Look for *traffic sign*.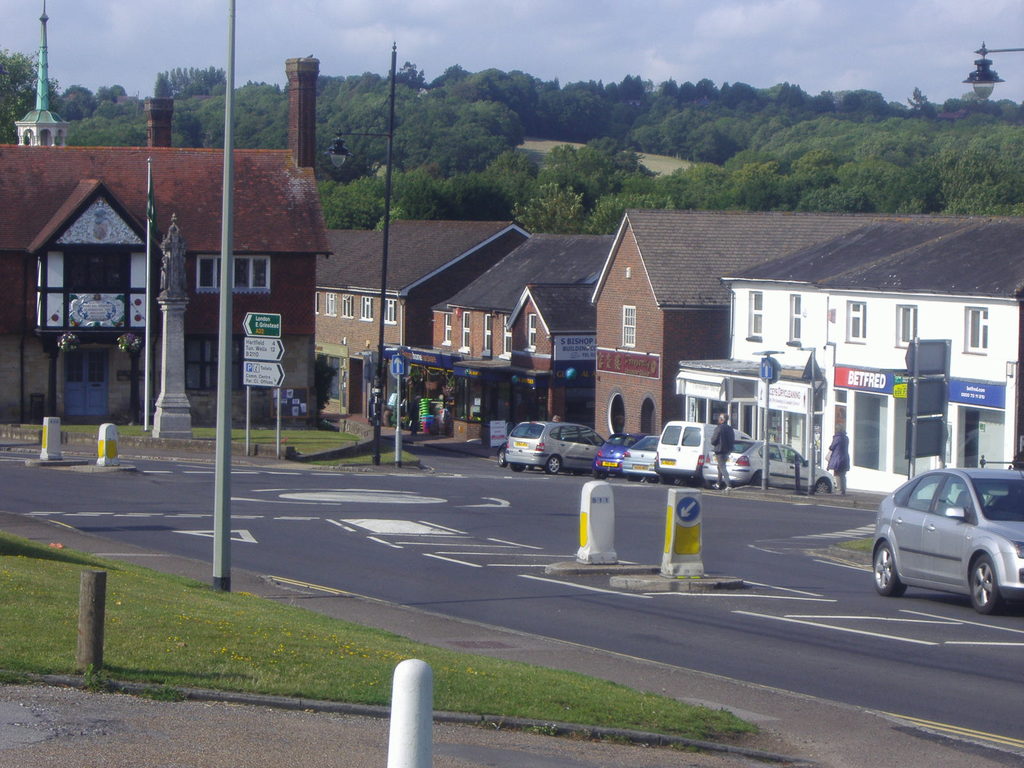
Found: {"x1": 241, "y1": 314, "x2": 283, "y2": 336}.
